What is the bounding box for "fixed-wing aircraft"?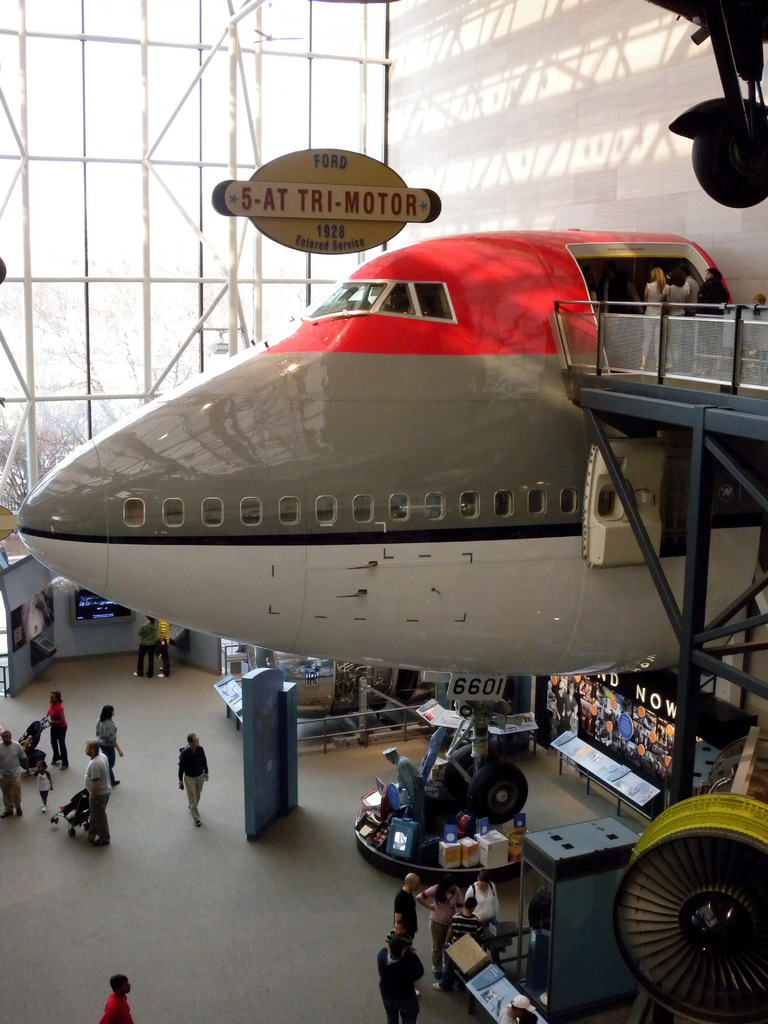
bbox=[12, 234, 767, 1023].
